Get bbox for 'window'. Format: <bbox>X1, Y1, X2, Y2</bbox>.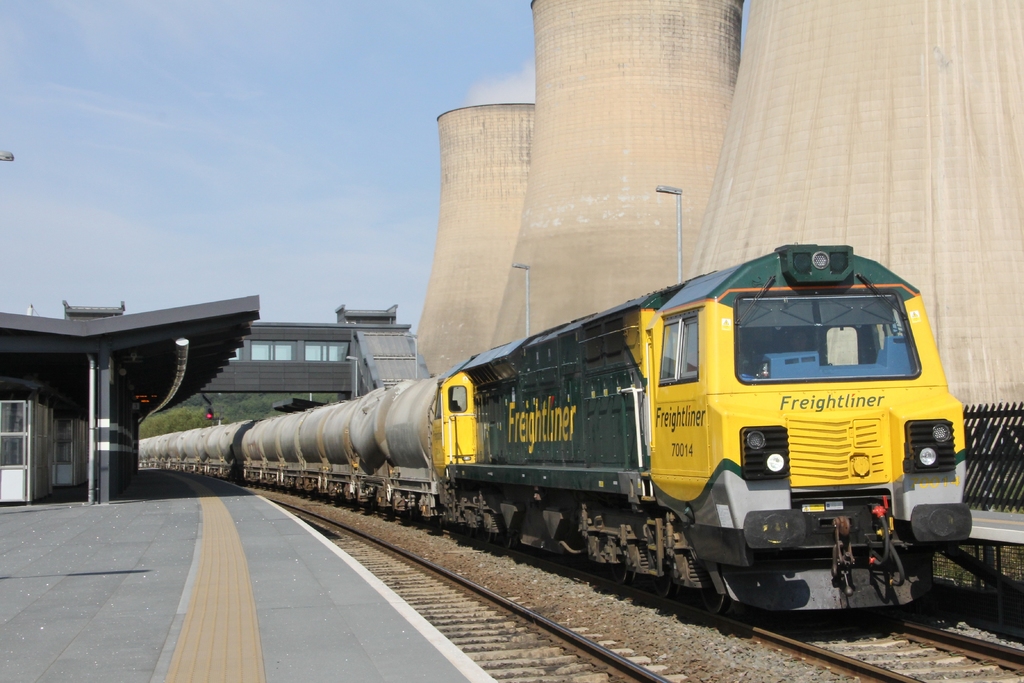
<bbox>247, 337, 297, 360</bbox>.
